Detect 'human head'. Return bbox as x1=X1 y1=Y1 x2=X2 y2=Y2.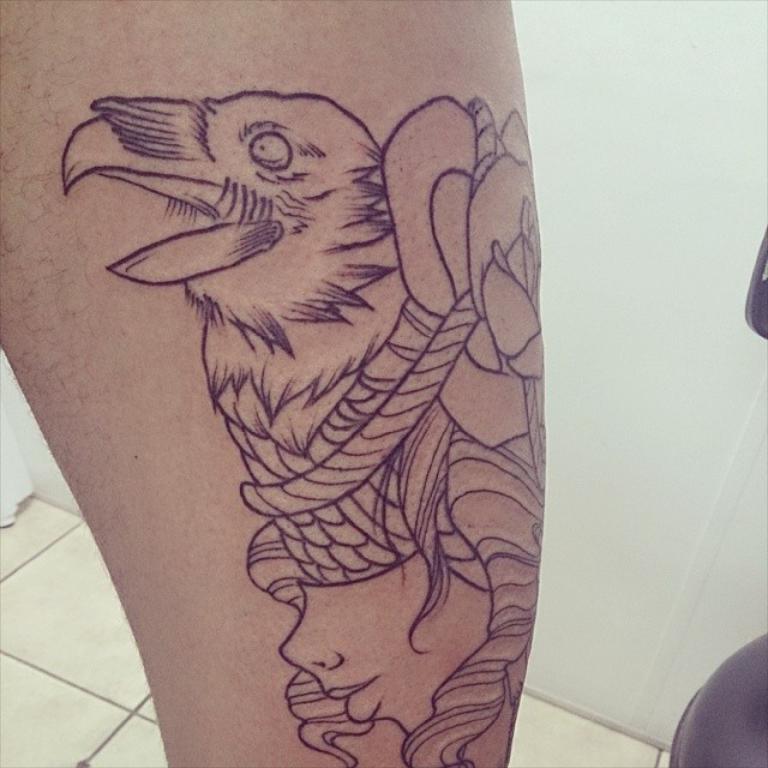
x1=278 y1=551 x2=486 y2=745.
